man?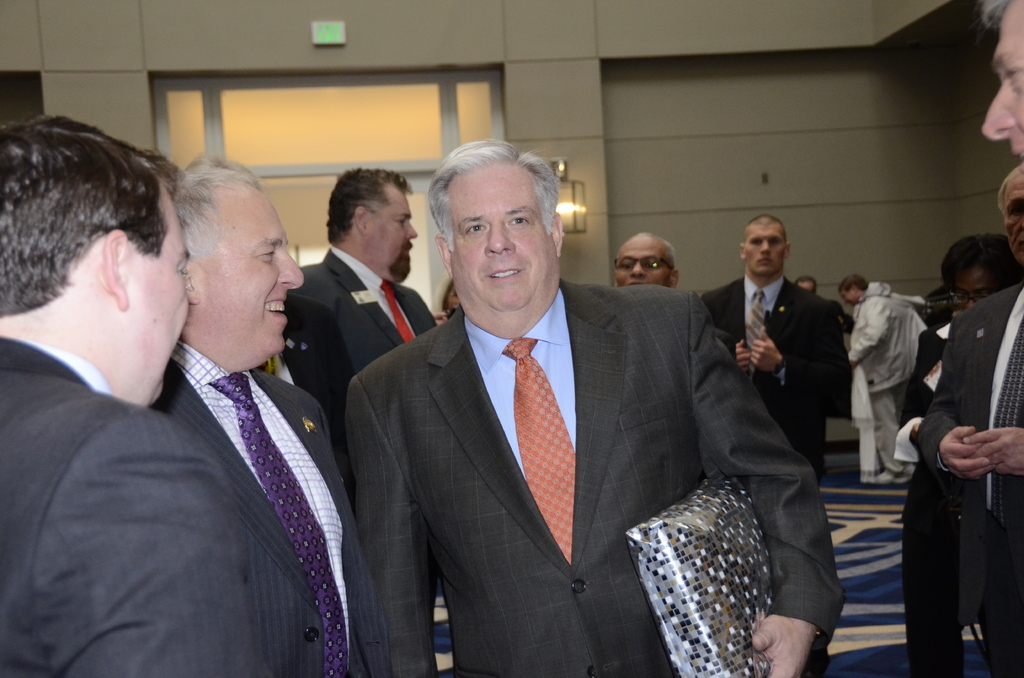
846/274/921/485
